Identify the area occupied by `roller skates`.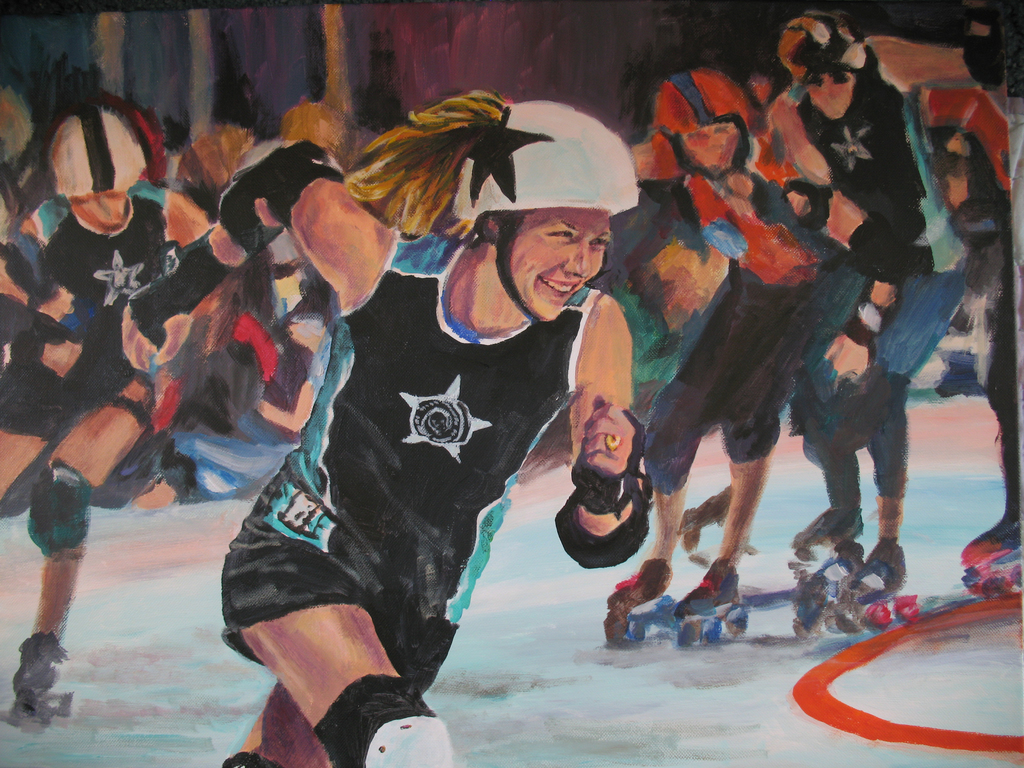
Area: x1=671, y1=555, x2=749, y2=651.
